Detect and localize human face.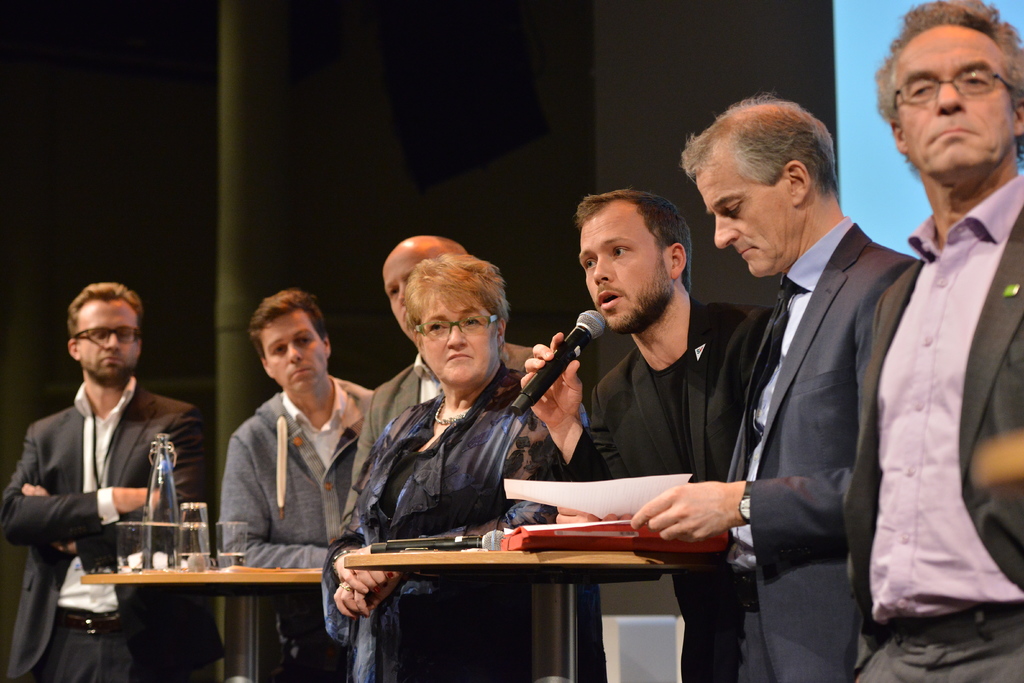
Localized at bbox=(78, 309, 136, 380).
